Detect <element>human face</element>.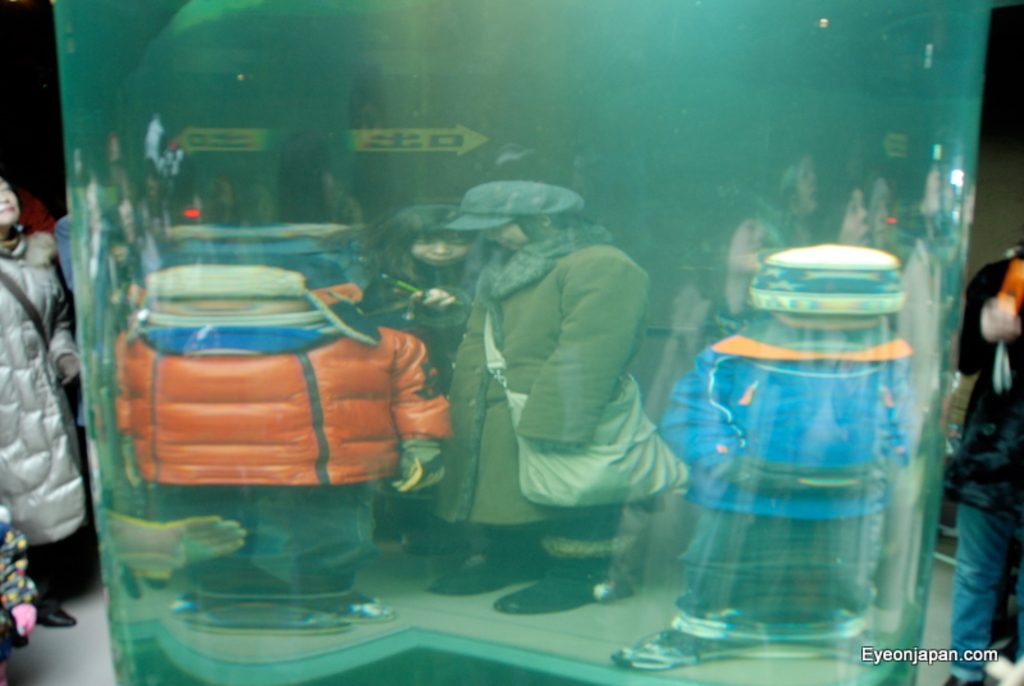
Detected at [486, 223, 526, 253].
